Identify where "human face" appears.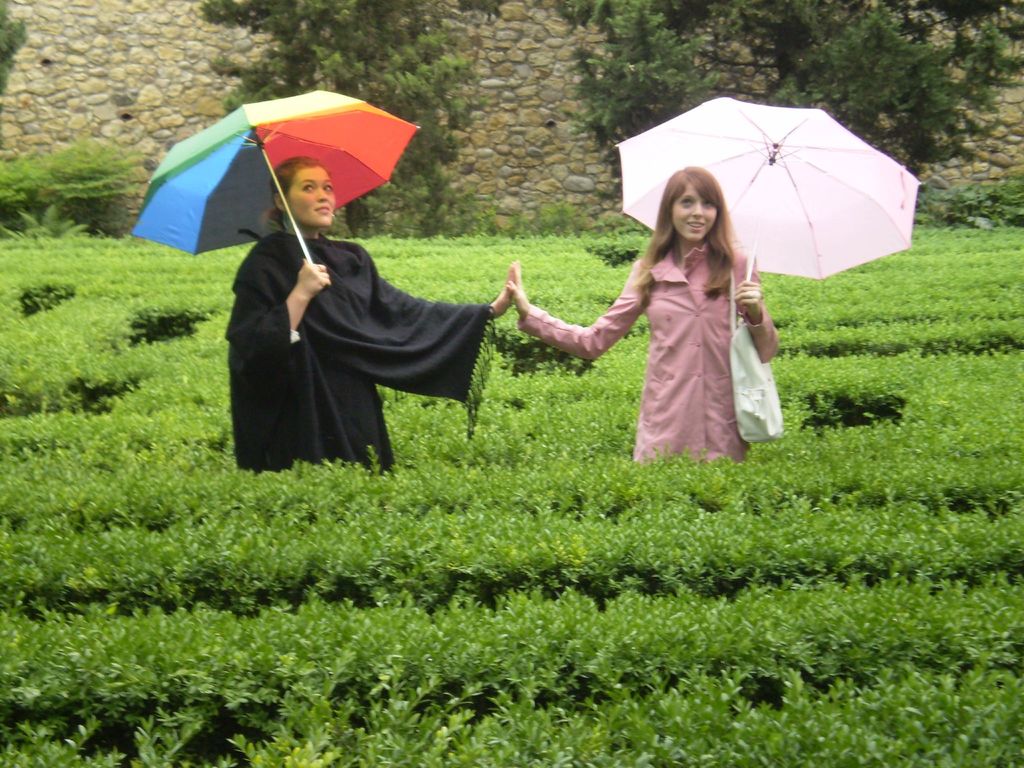
Appears at <region>672, 186, 721, 243</region>.
